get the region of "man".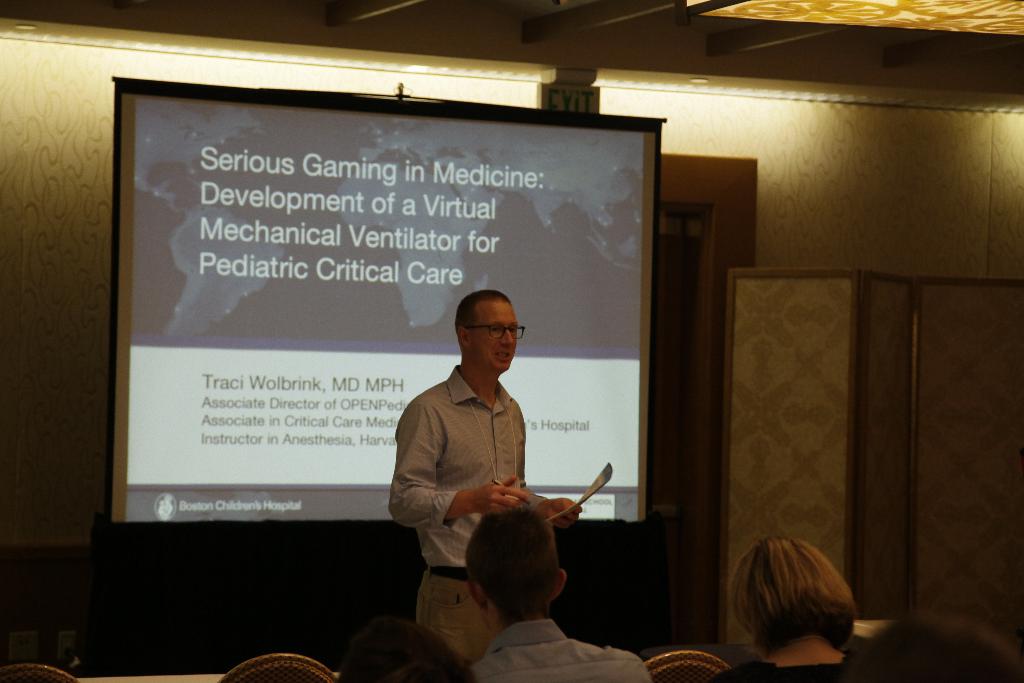
373:290:572:634.
